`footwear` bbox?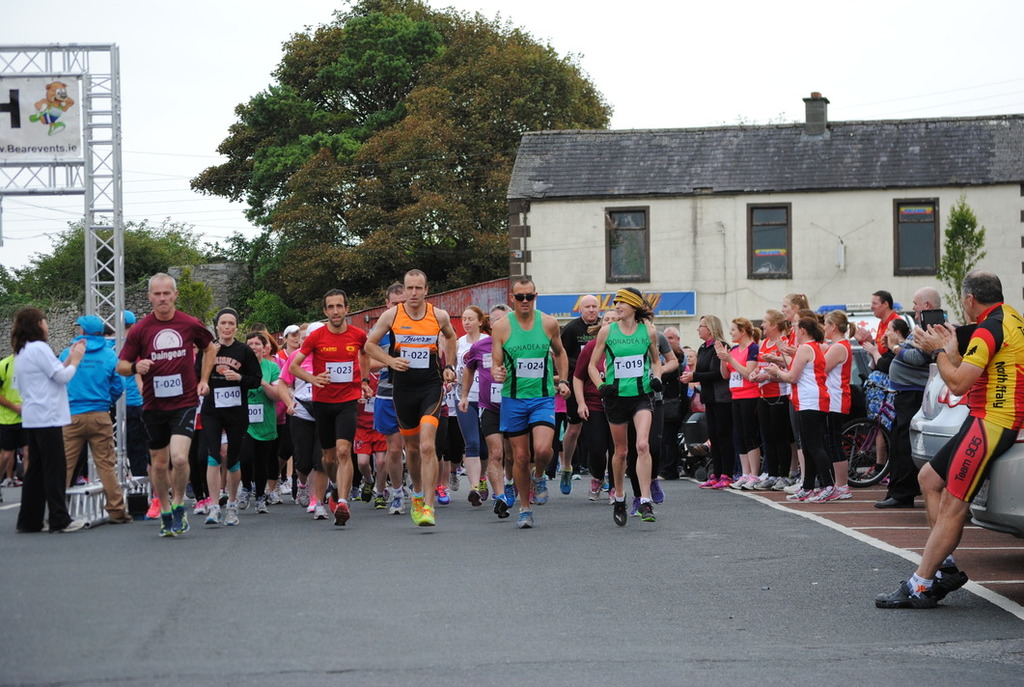
locate(559, 468, 570, 496)
